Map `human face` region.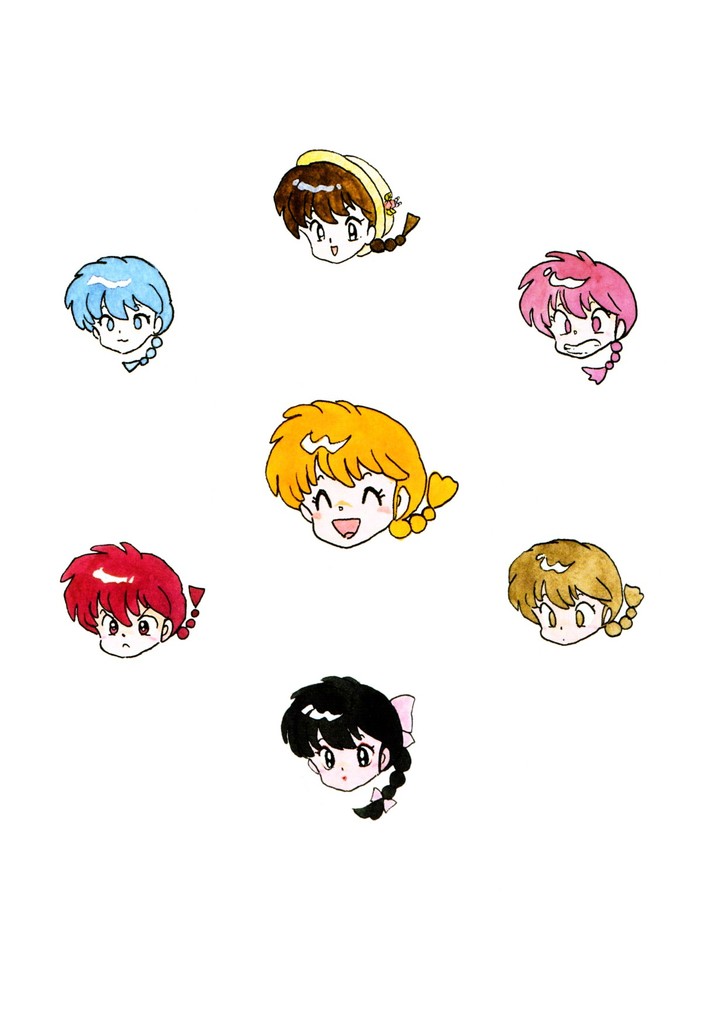
Mapped to bbox(307, 472, 397, 540).
